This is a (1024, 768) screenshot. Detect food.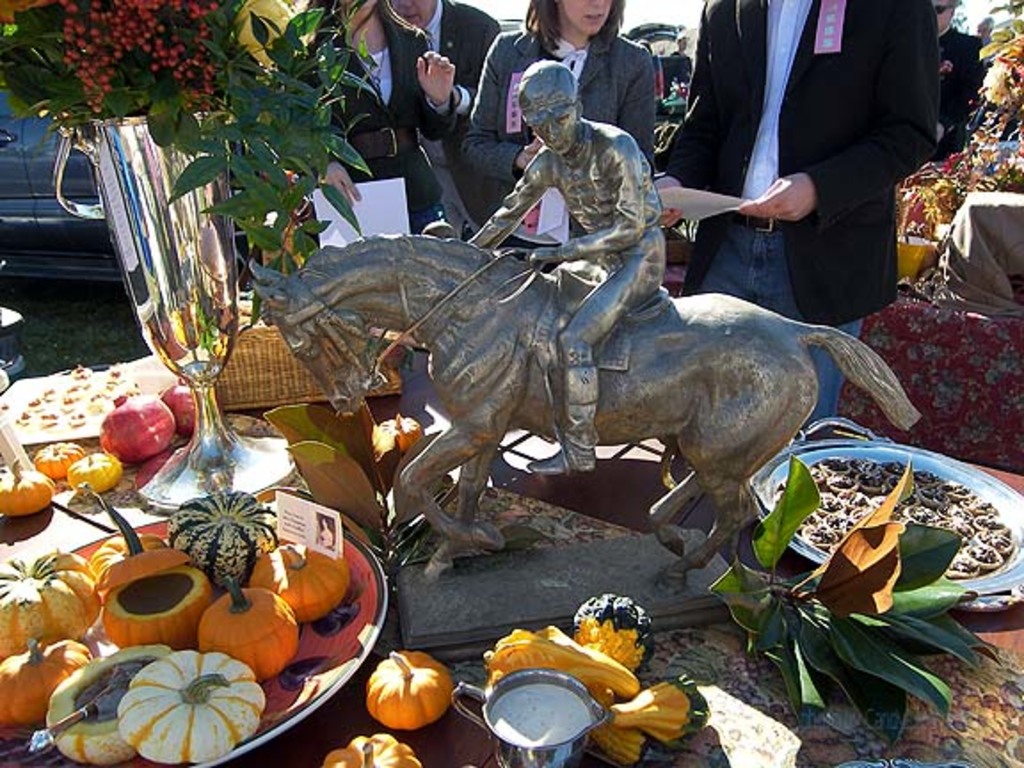
(x1=0, y1=544, x2=105, y2=660).
